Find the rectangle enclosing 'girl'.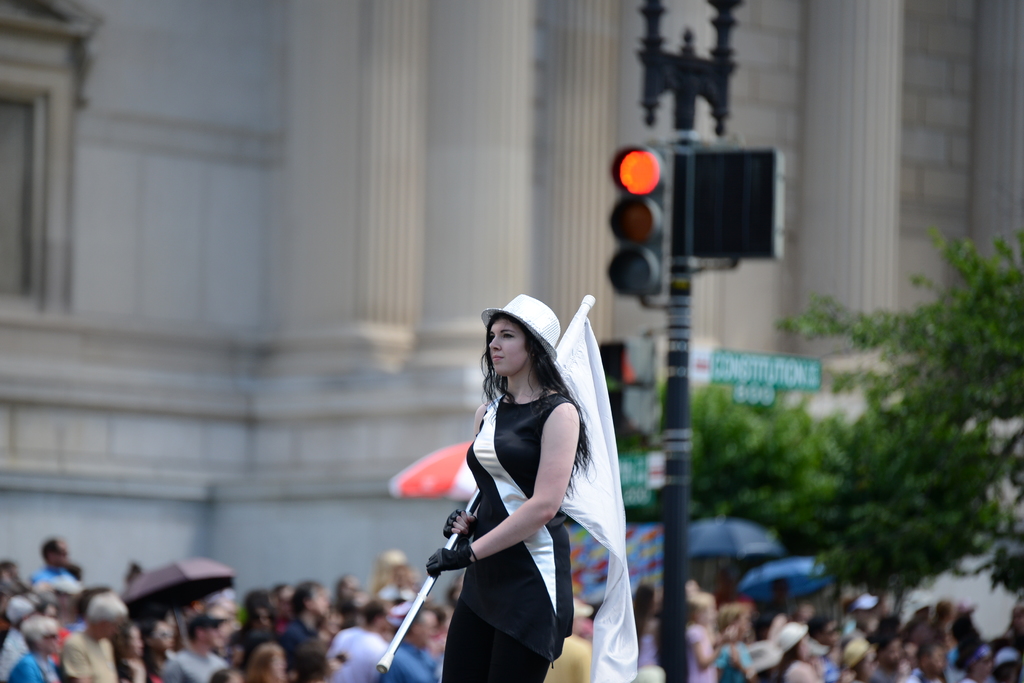
51,589,124,682.
